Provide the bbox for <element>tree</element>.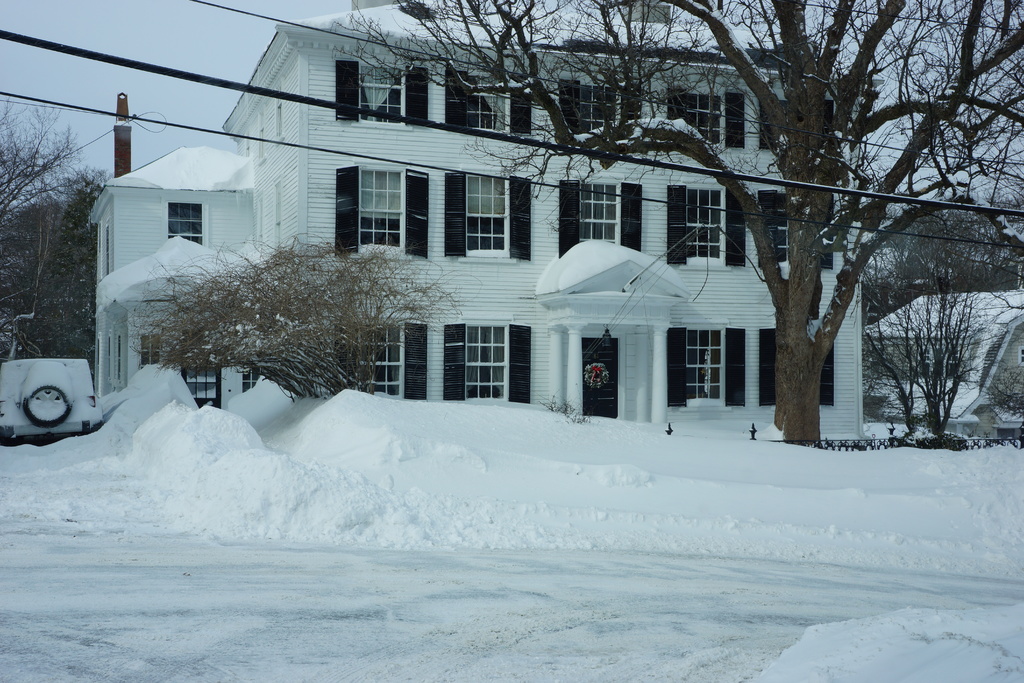
847,236,996,436.
